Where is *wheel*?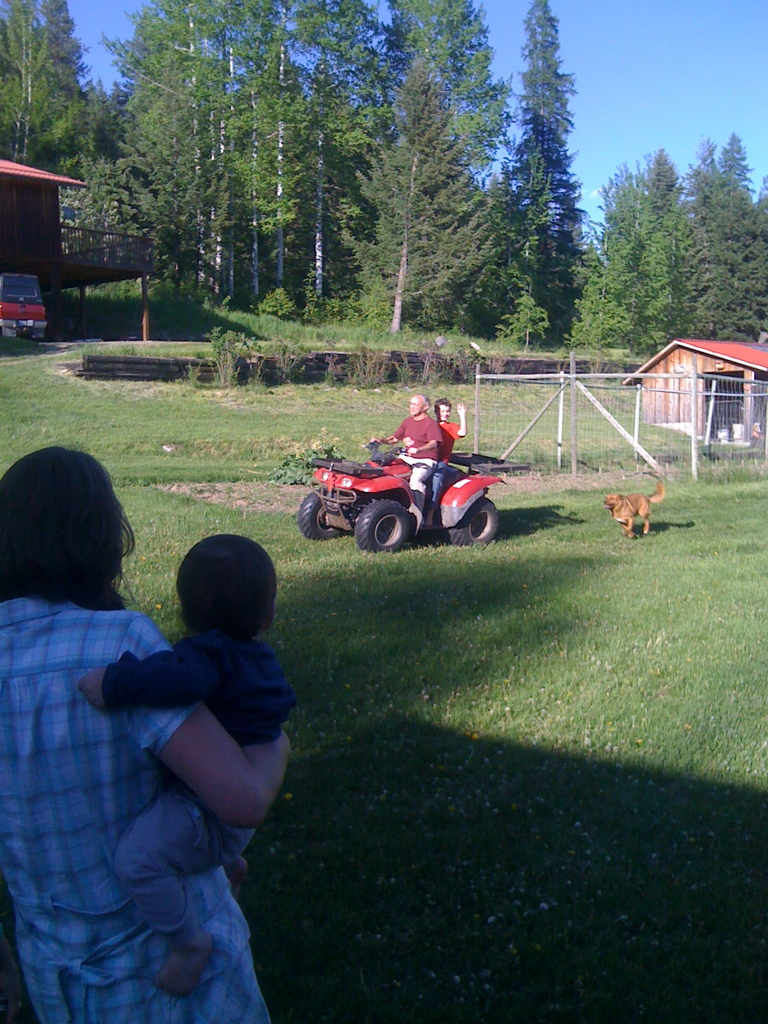
[436, 498, 499, 543].
